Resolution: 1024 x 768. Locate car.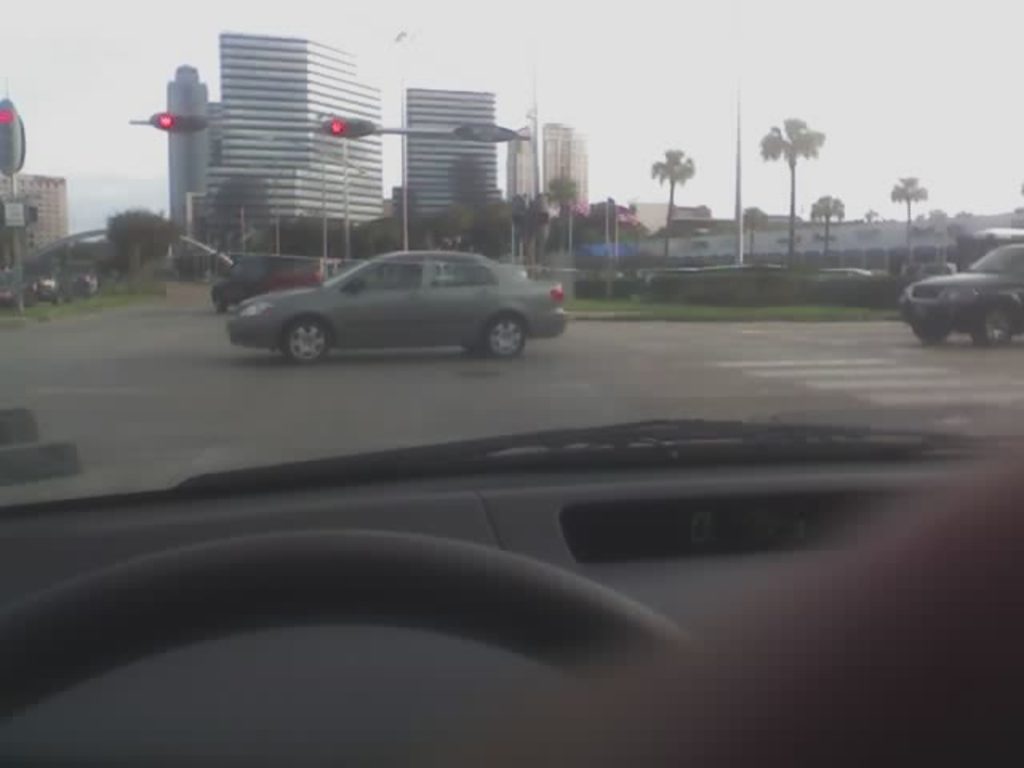
[left=0, top=0, right=1022, bottom=766].
